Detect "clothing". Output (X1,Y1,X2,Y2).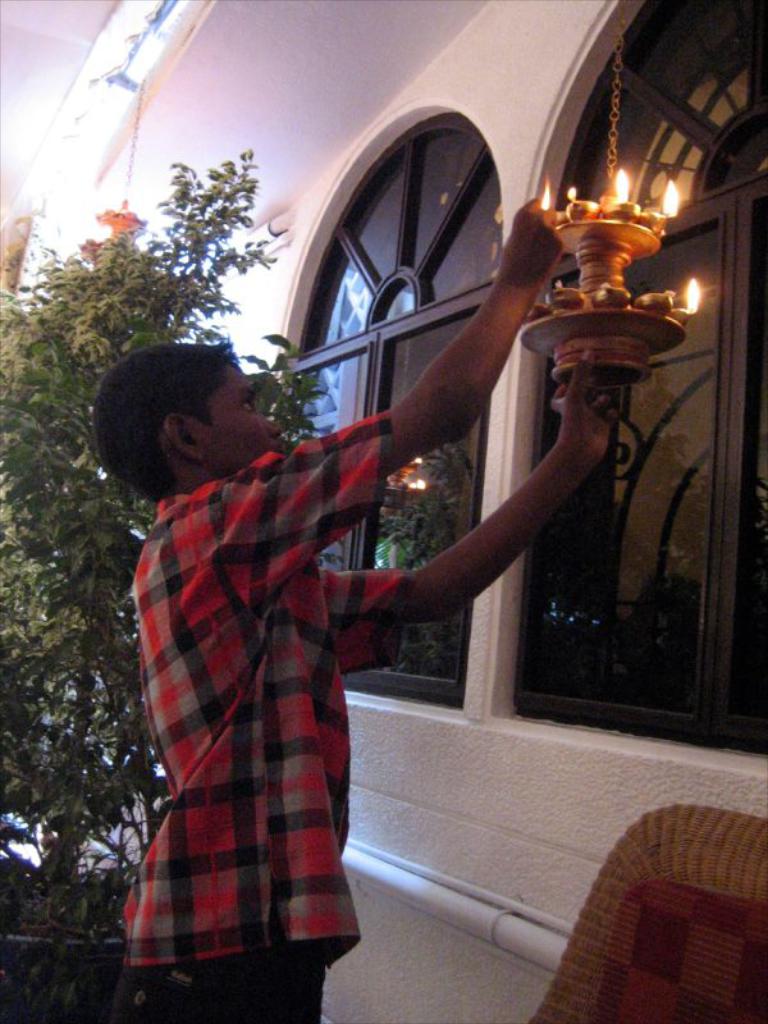
(115,366,428,975).
